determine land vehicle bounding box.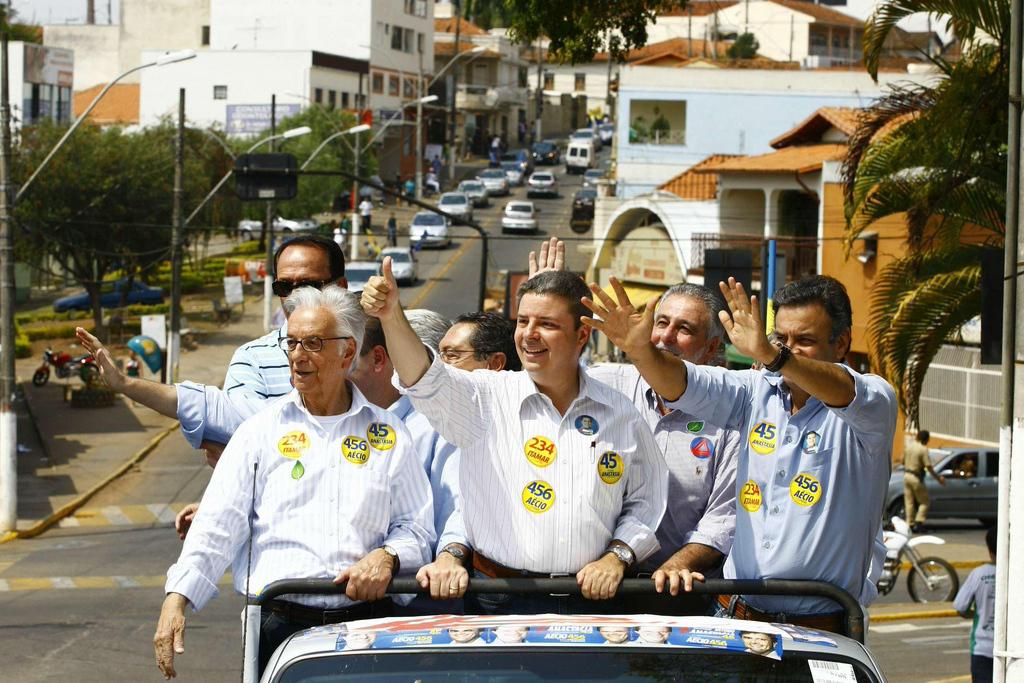
Determined: box=[527, 172, 553, 189].
